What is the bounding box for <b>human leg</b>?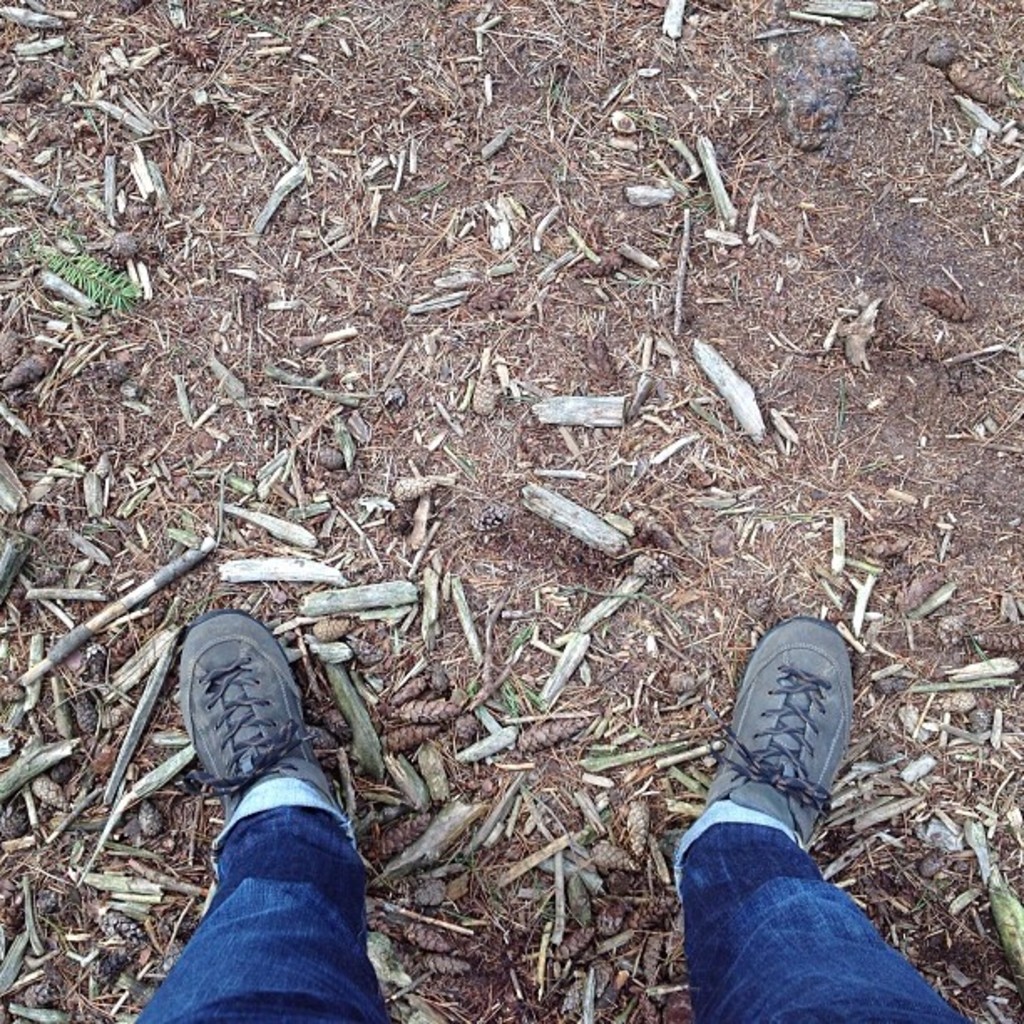
left=141, top=612, right=407, bottom=1021.
